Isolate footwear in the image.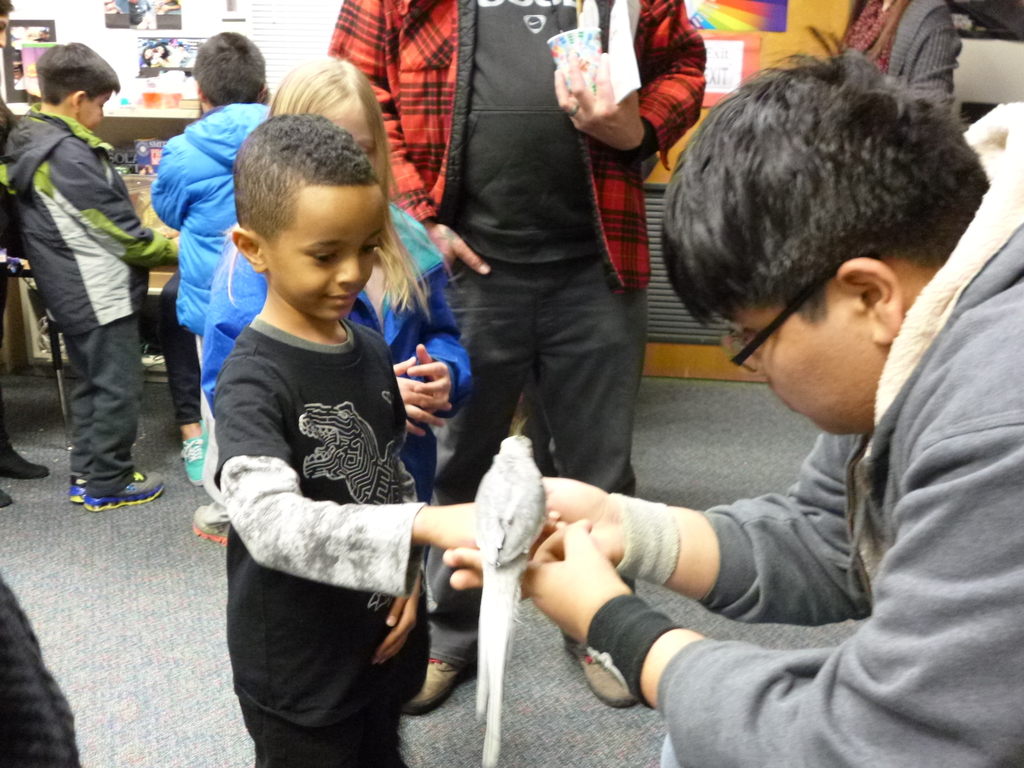
Isolated region: {"x1": 56, "y1": 436, "x2": 145, "y2": 513}.
